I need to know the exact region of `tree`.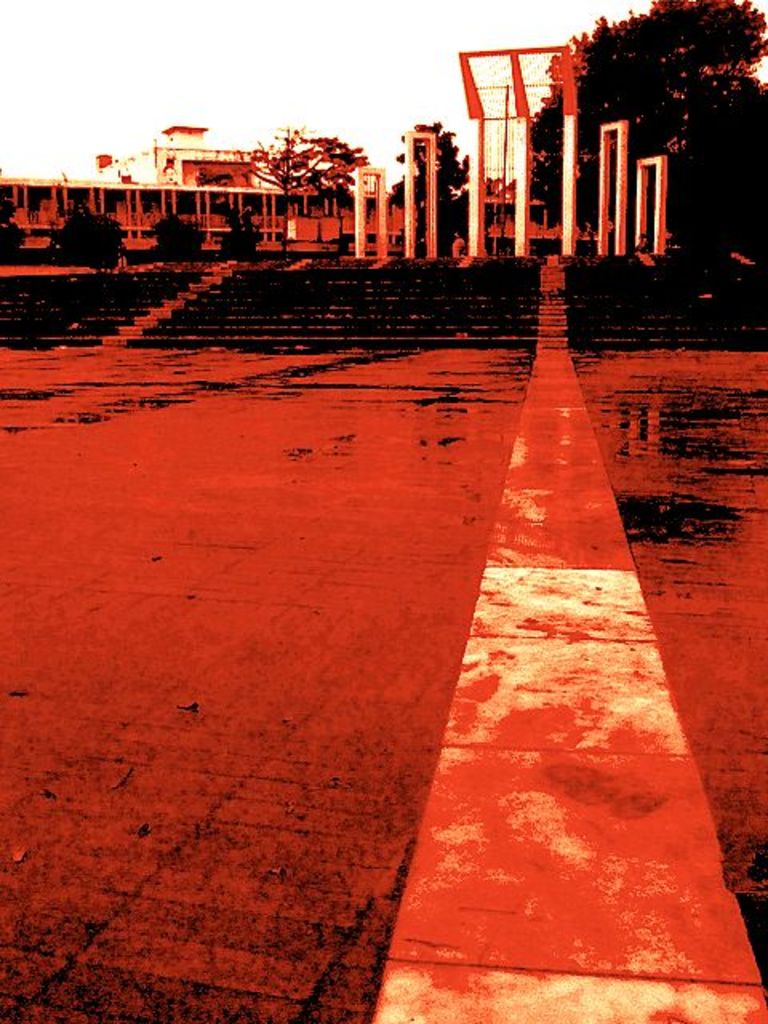
Region: <box>373,112,478,261</box>.
